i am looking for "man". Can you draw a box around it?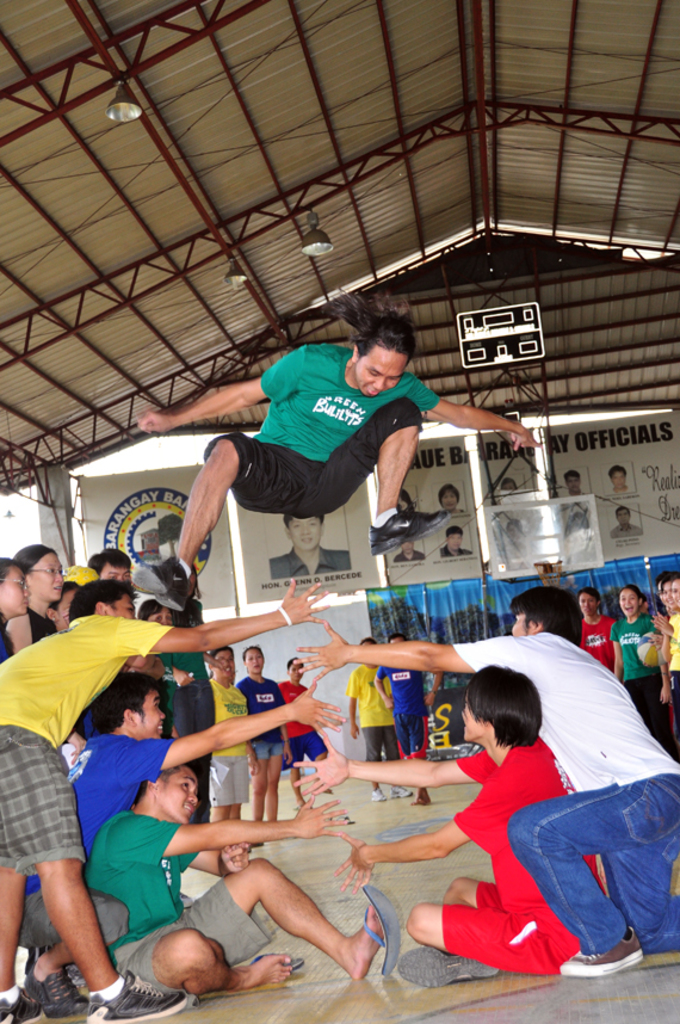
Sure, the bounding box is <bbox>8, 680, 354, 1019</bbox>.
